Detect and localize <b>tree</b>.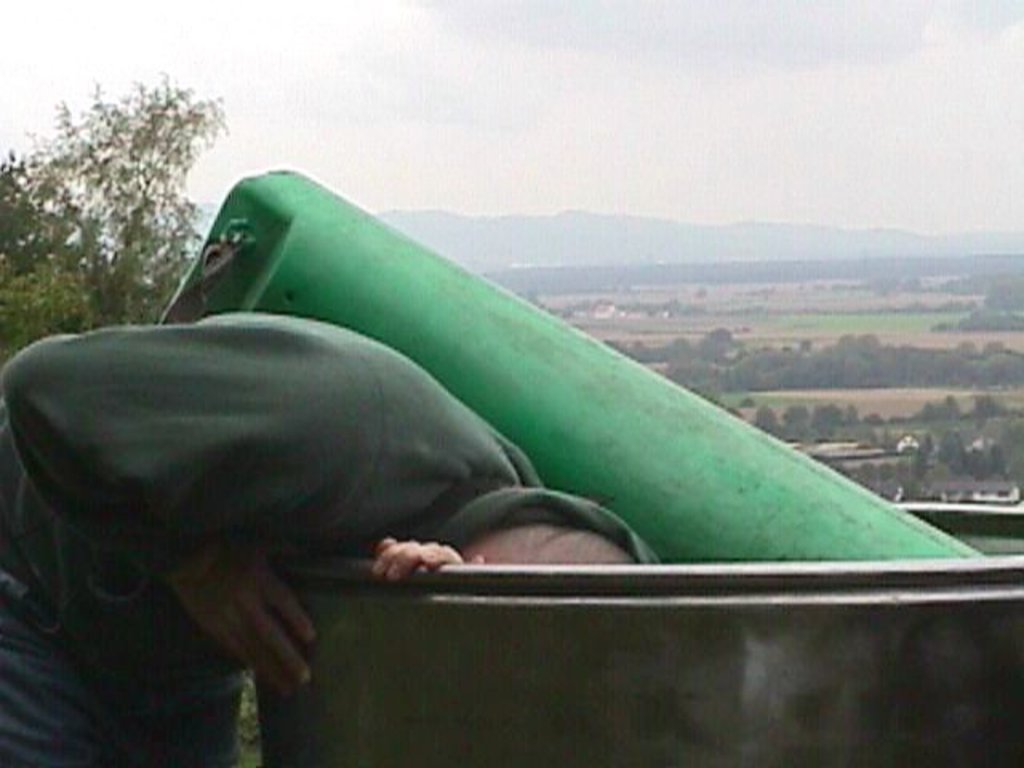
Localized at BBox(0, 70, 232, 366).
